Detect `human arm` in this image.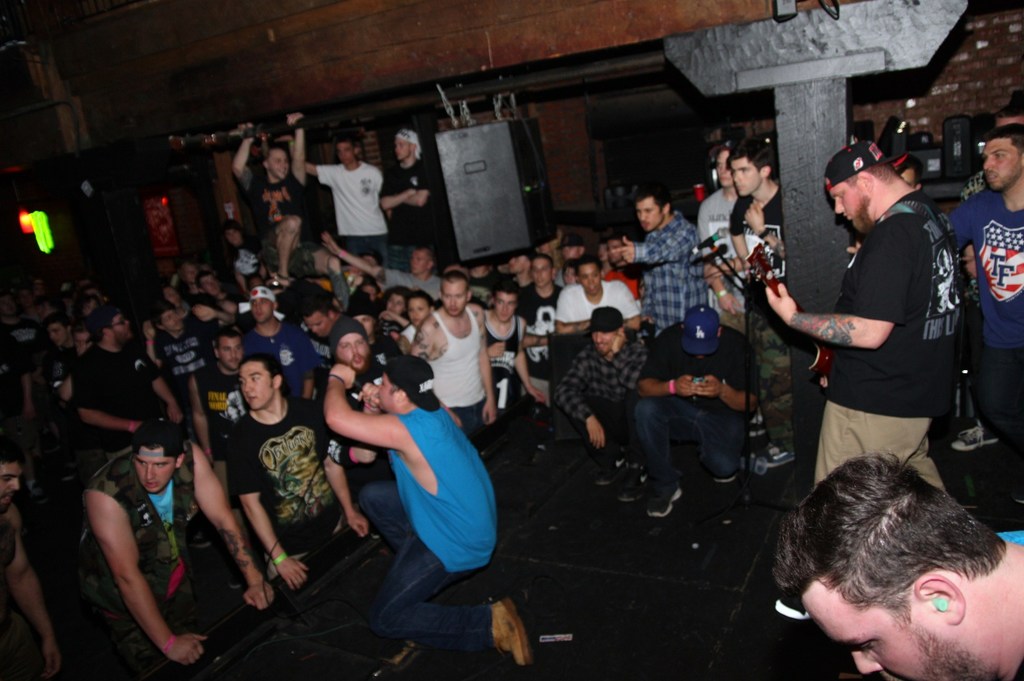
Detection: rect(289, 110, 307, 189).
